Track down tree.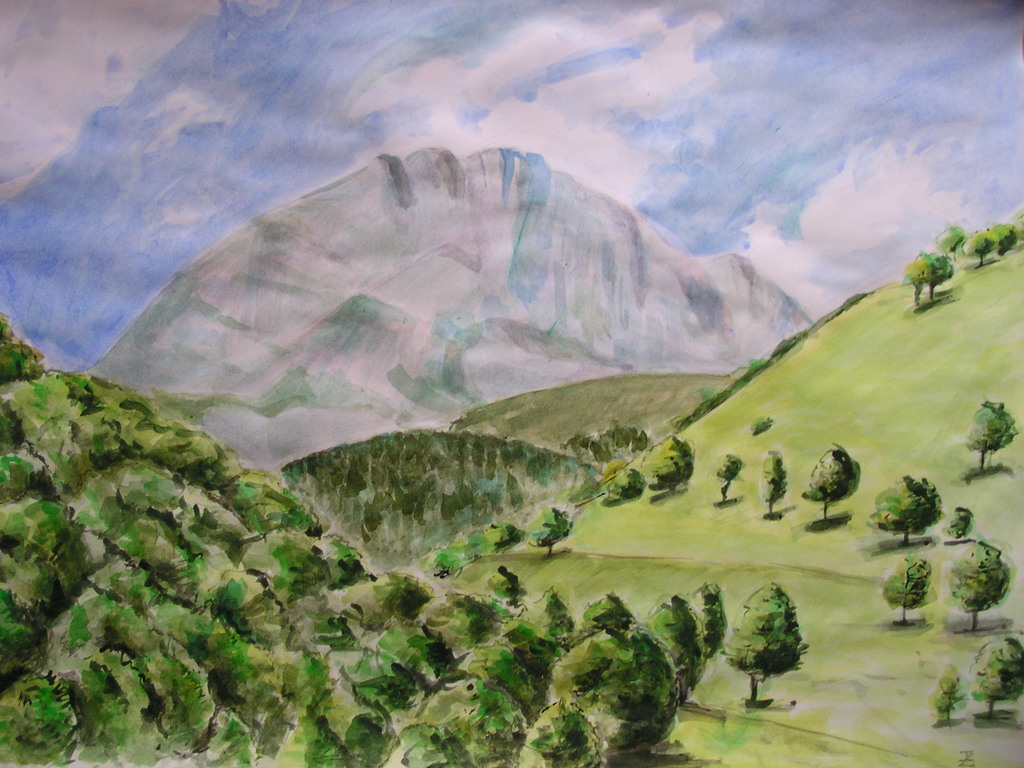
Tracked to locate(986, 221, 1019, 255).
